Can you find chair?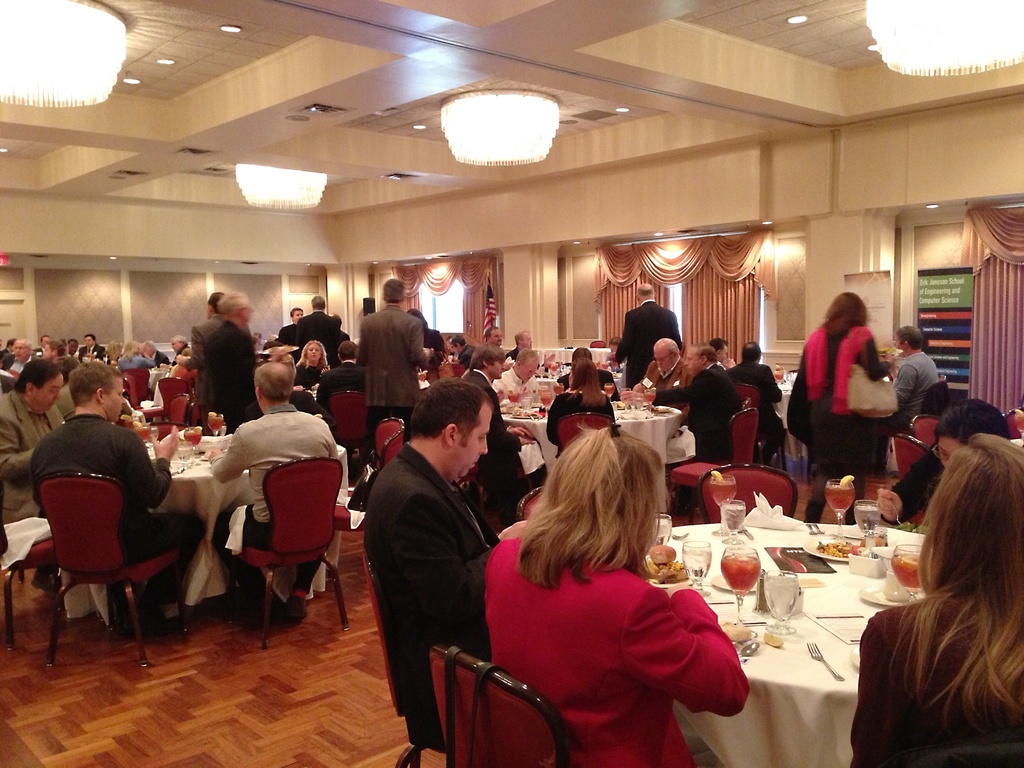
Yes, bounding box: <box>0,467,52,652</box>.
